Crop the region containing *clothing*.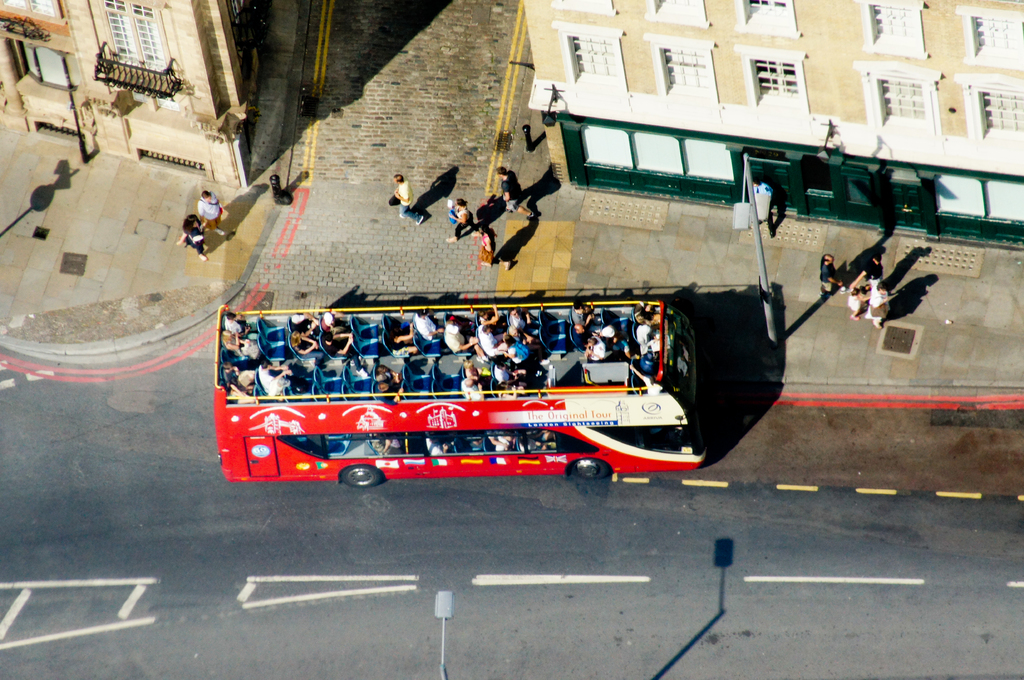
Crop region: (478,328,502,358).
